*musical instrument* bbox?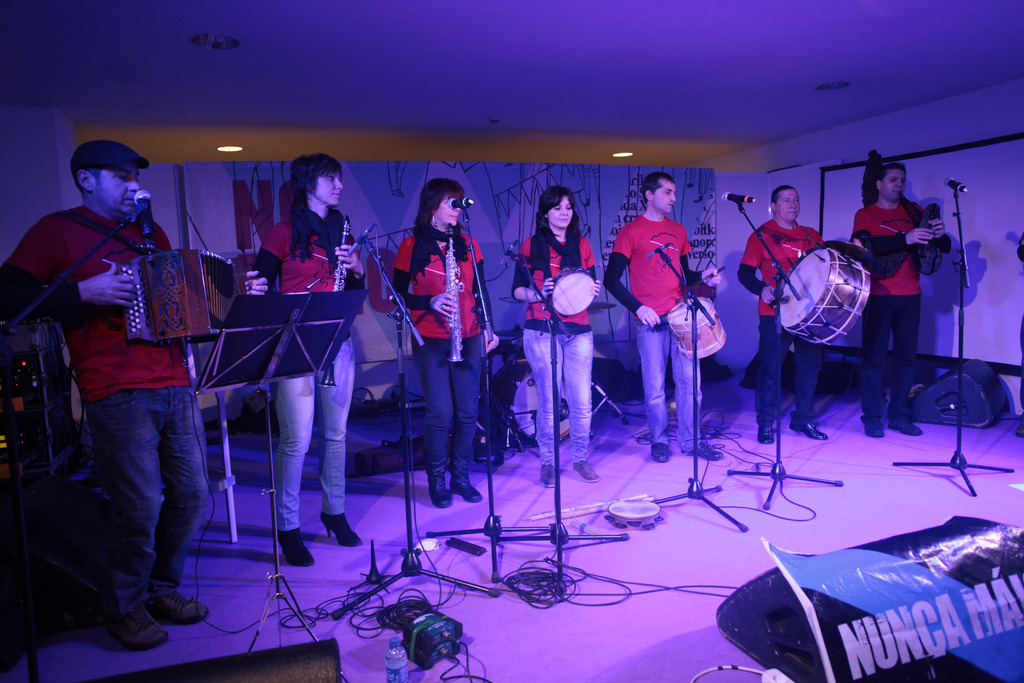
114,242,248,352
